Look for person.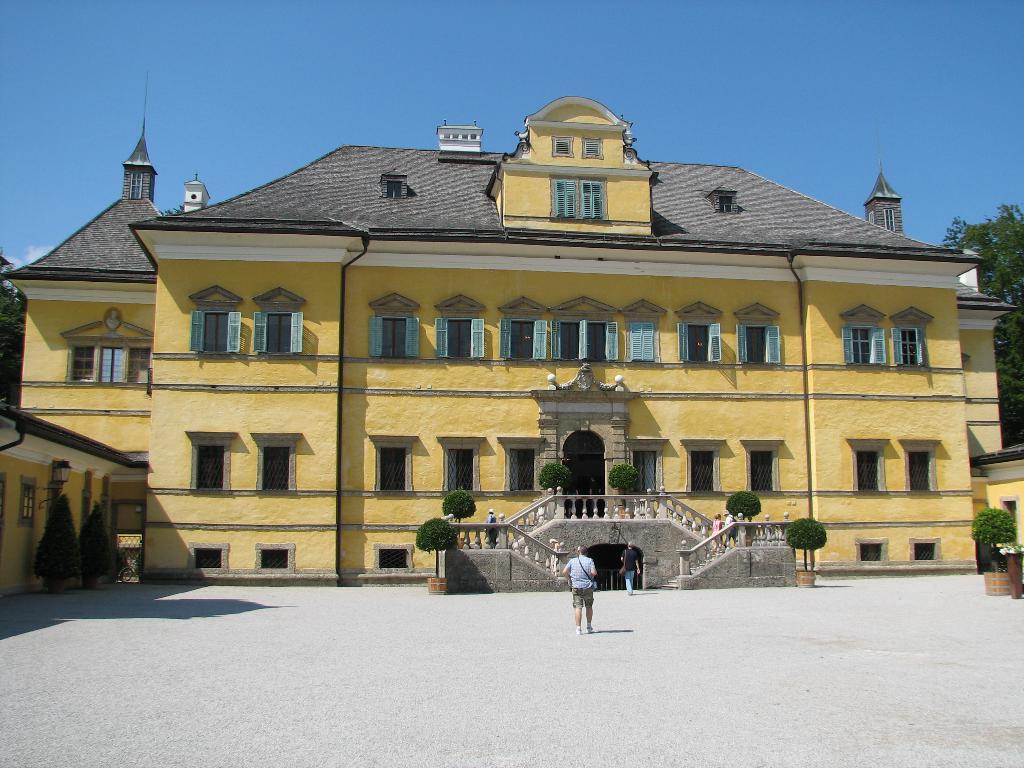
Found: box(712, 512, 726, 554).
